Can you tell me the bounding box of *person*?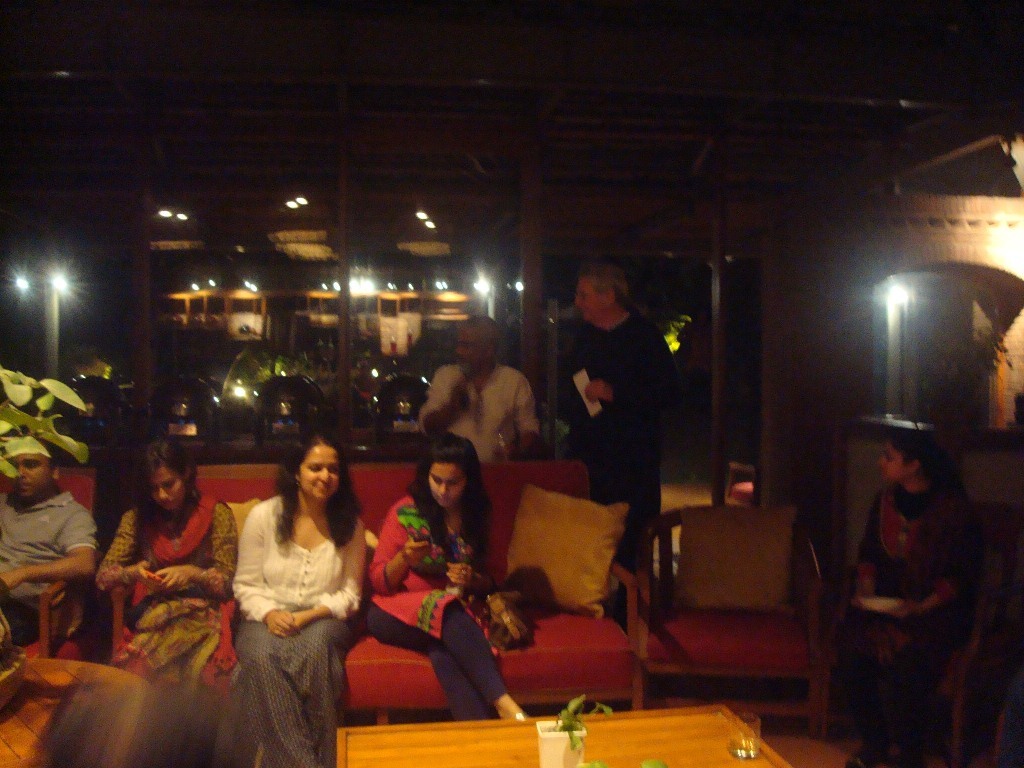
361,429,550,728.
